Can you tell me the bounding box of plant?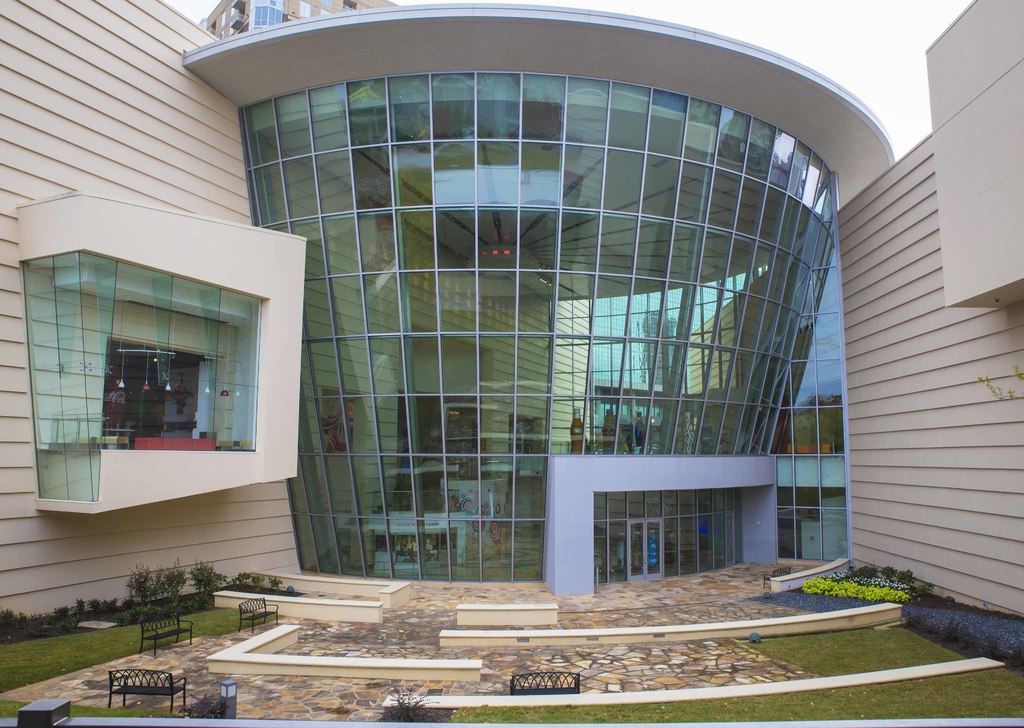
region(193, 562, 224, 606).
